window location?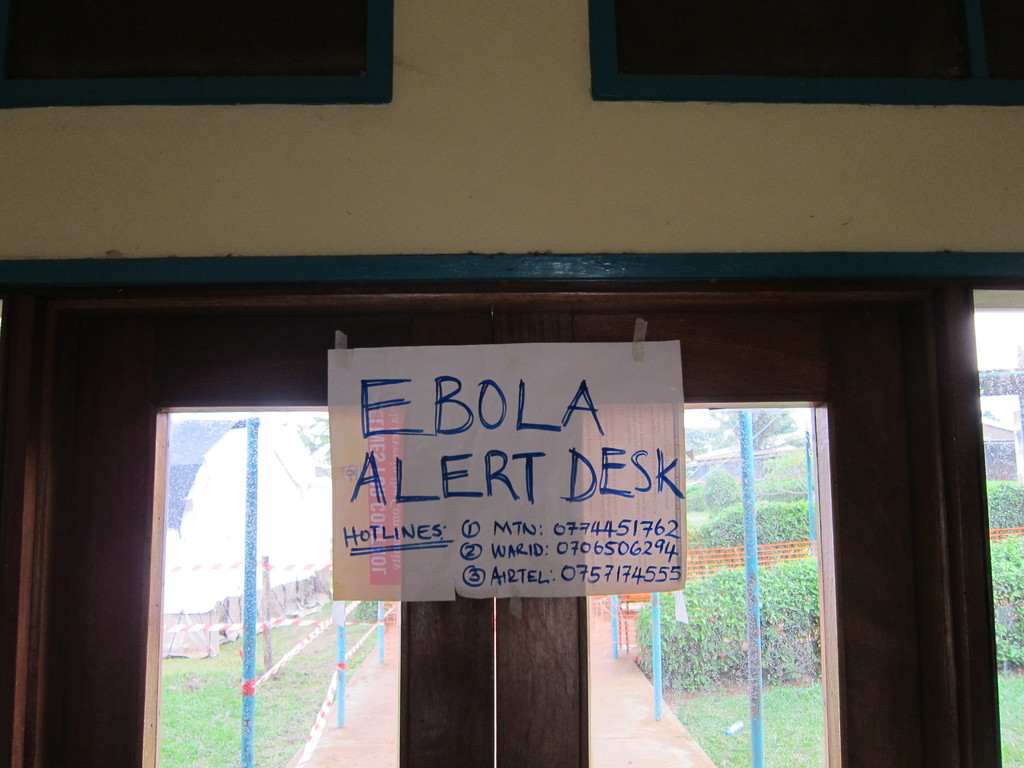
rect(51, 294, 922, 764)
